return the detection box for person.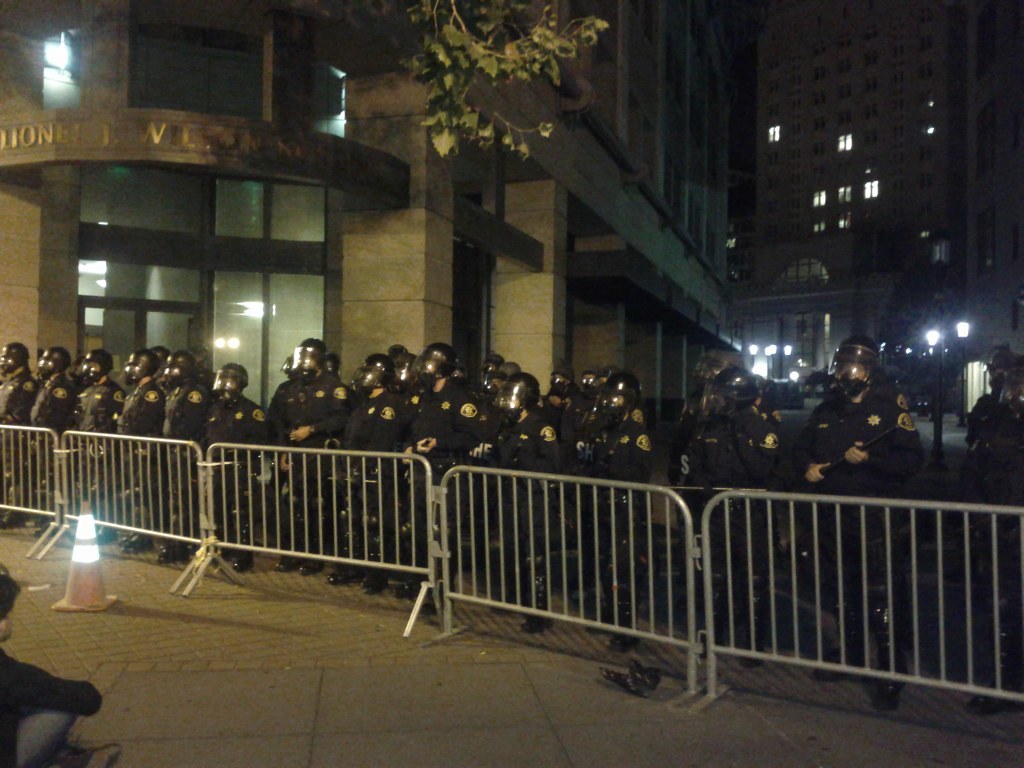
select_region(271, 344, 338, 456).
